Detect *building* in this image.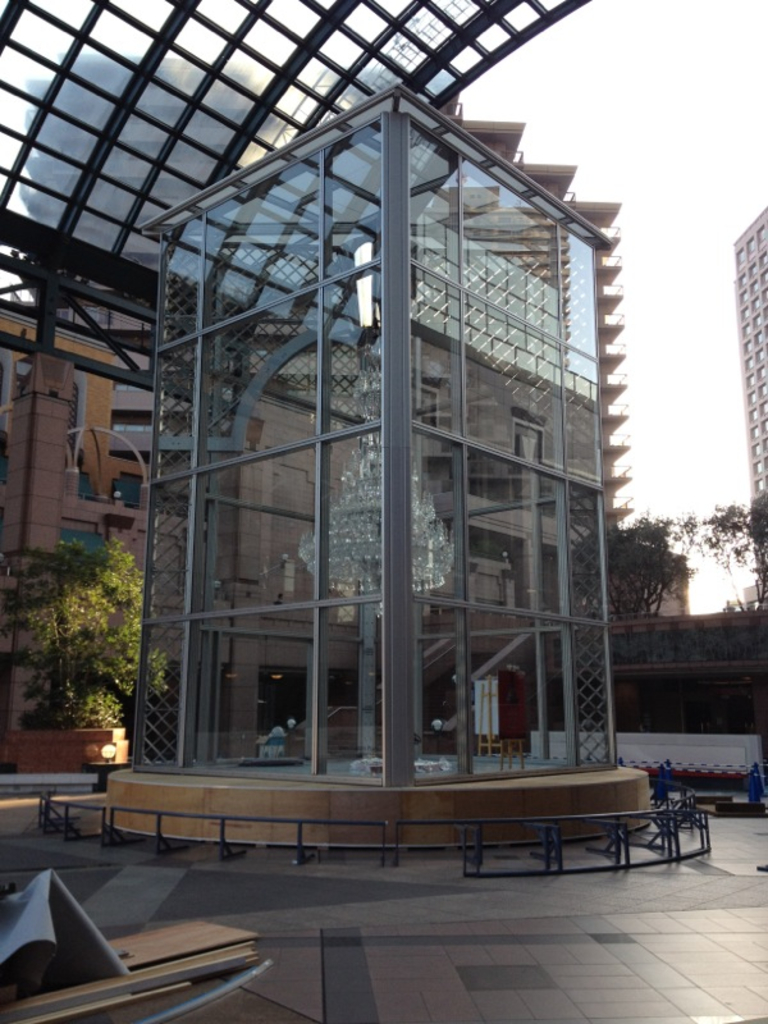
Detection: {"left": 733, "top": 212, "right": 767, "bottom": 499}.
